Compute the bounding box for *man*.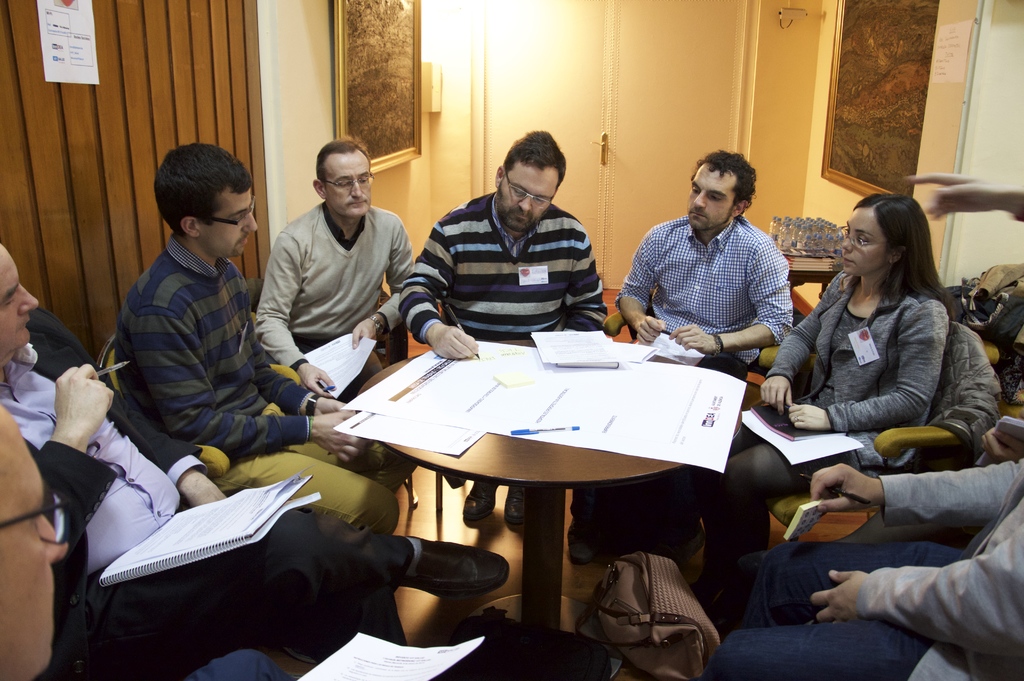
bbox=[259, 133, 414, 404].
